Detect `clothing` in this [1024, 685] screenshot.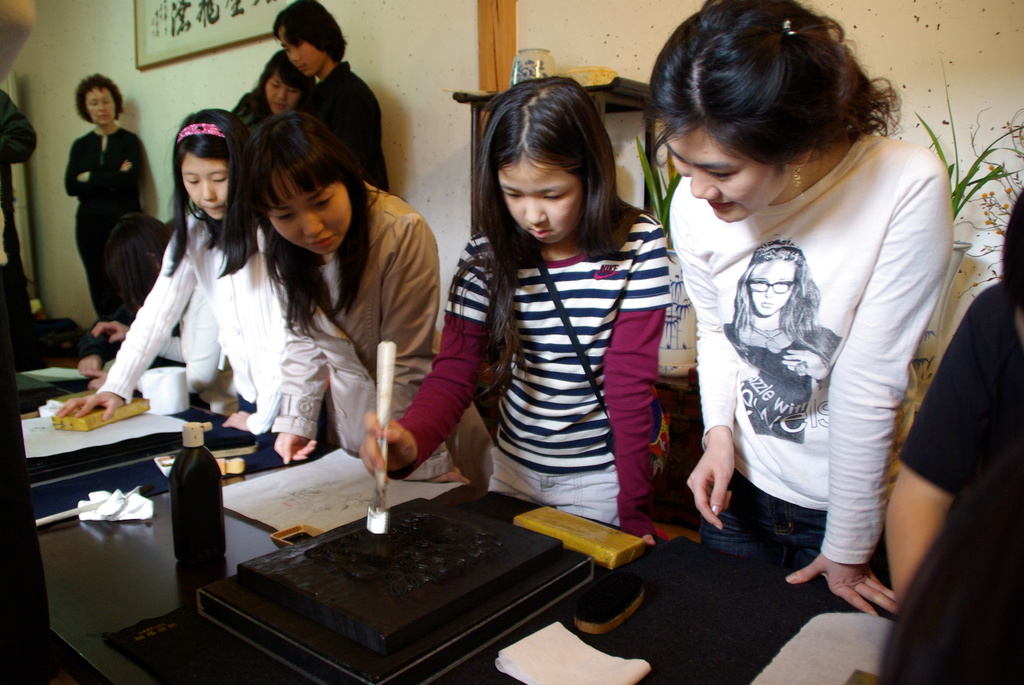
Detection: [x1=384, y1=201, x2=670, y2=539].
